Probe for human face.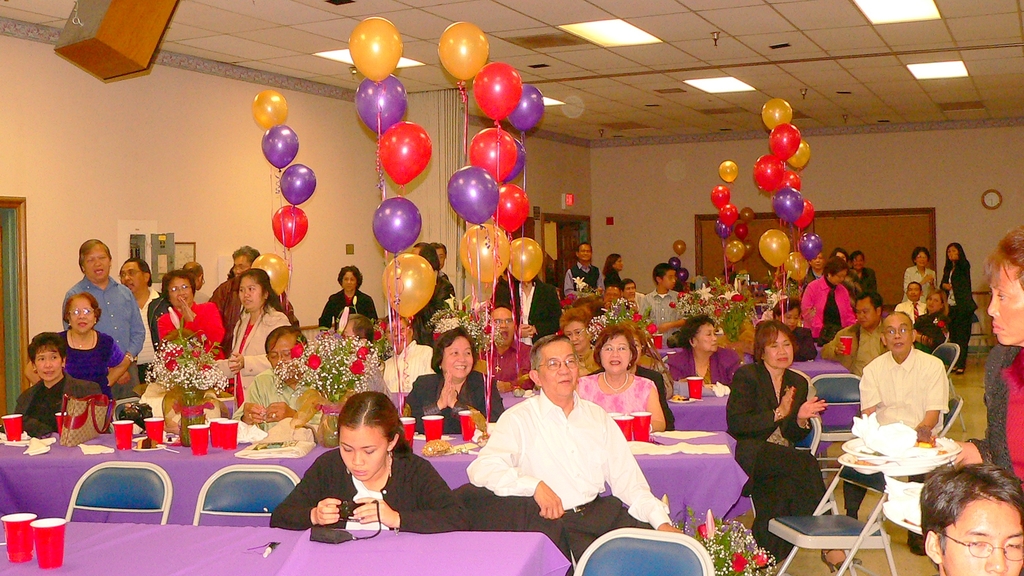
Probe result: <box>31,345,63,382</box>.
